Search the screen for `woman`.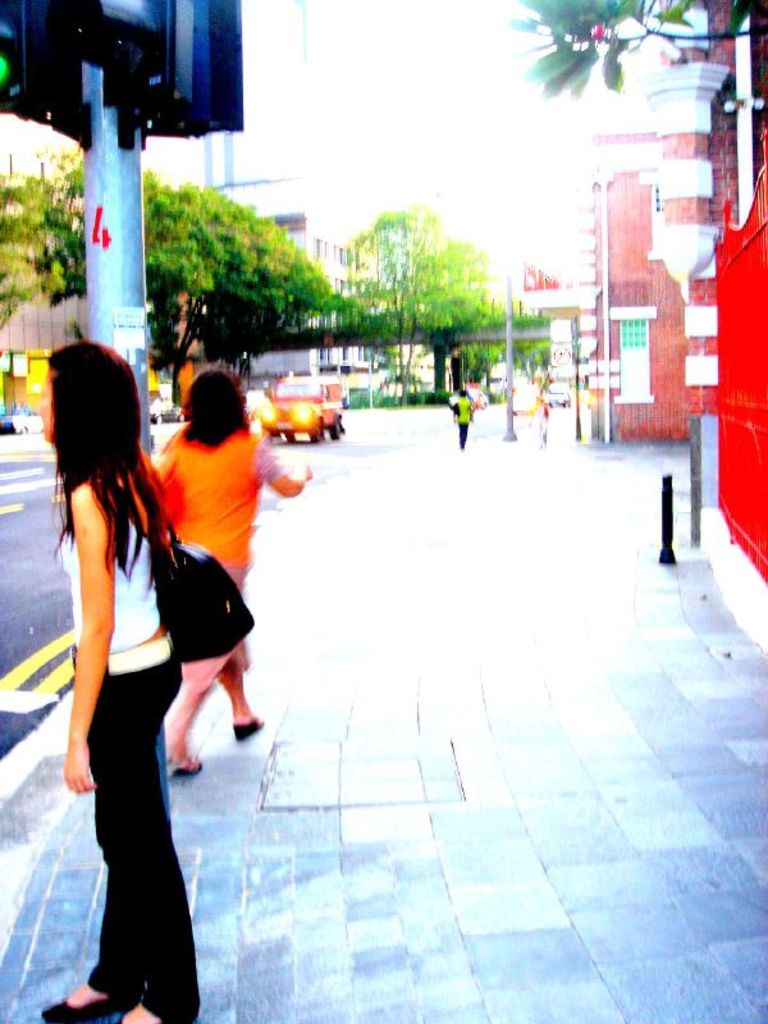
Found at 146/362/321/783.
